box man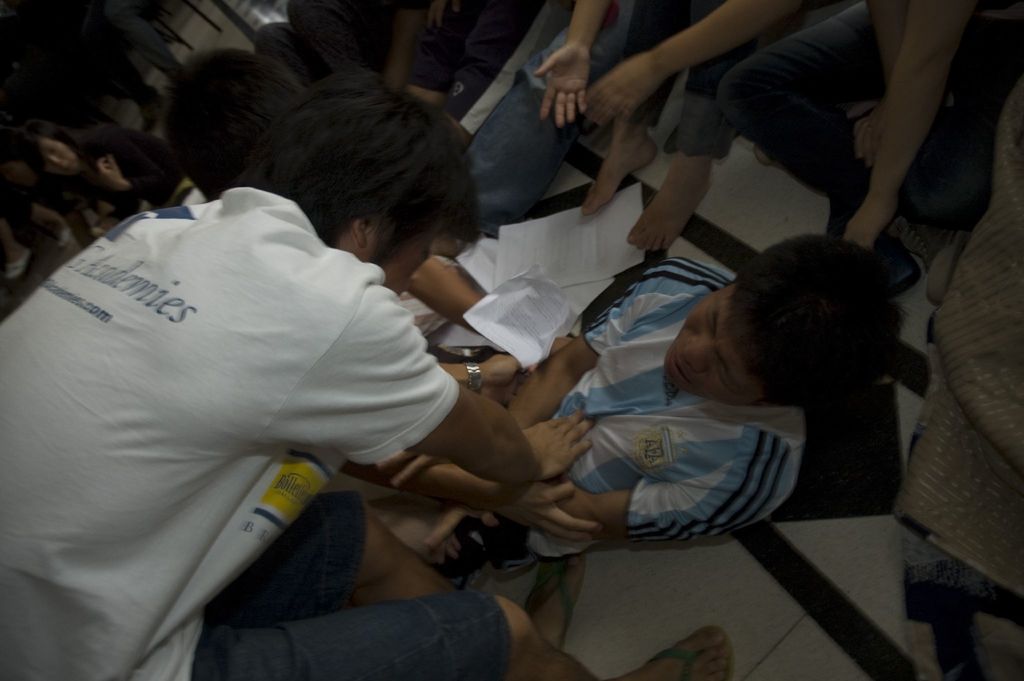
[x1=0, y1=81, x2=735, y2=680]
